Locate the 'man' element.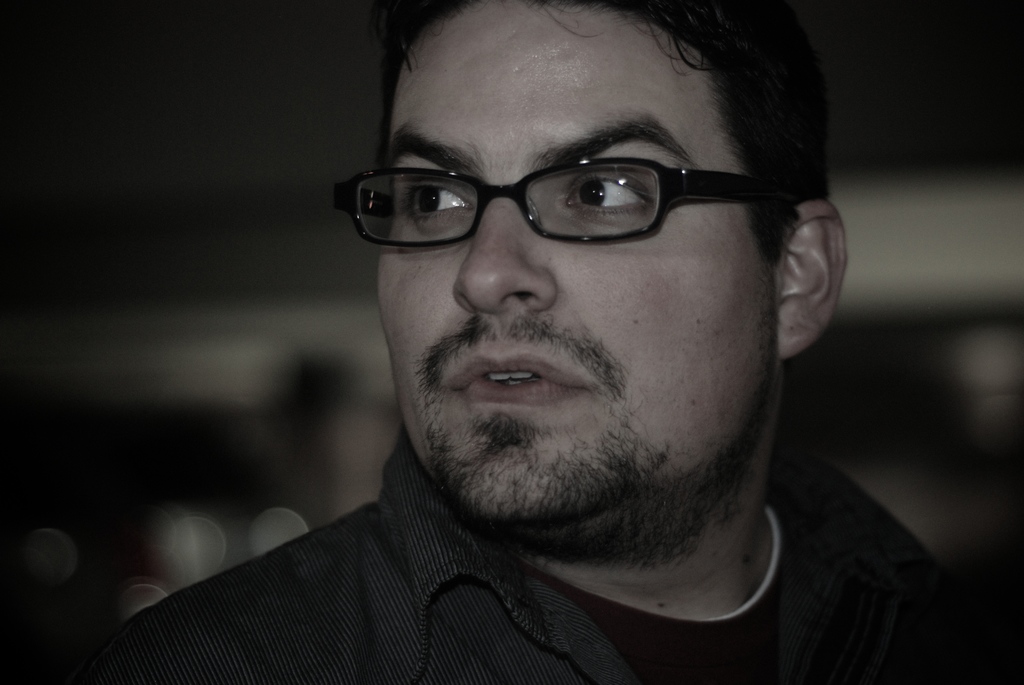
Element bbox: bbox(27, 71, 951, 676).
